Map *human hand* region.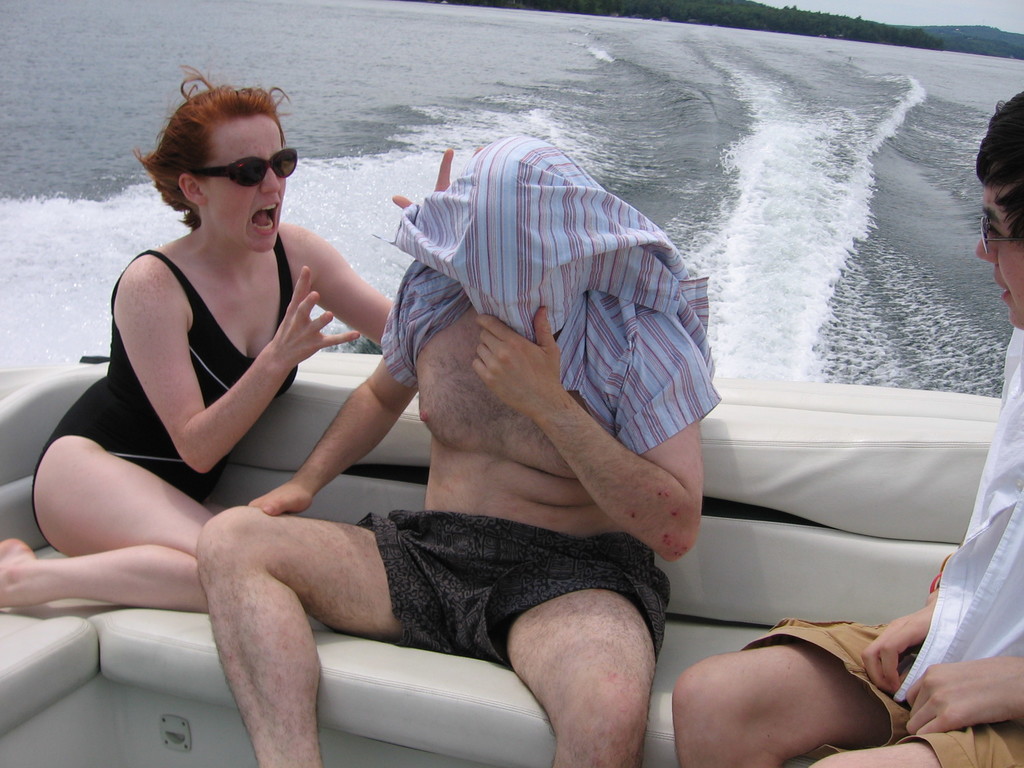
Mapped to {"x1": 466, "y1": 306, "x2": 564, "y2": 419}.
